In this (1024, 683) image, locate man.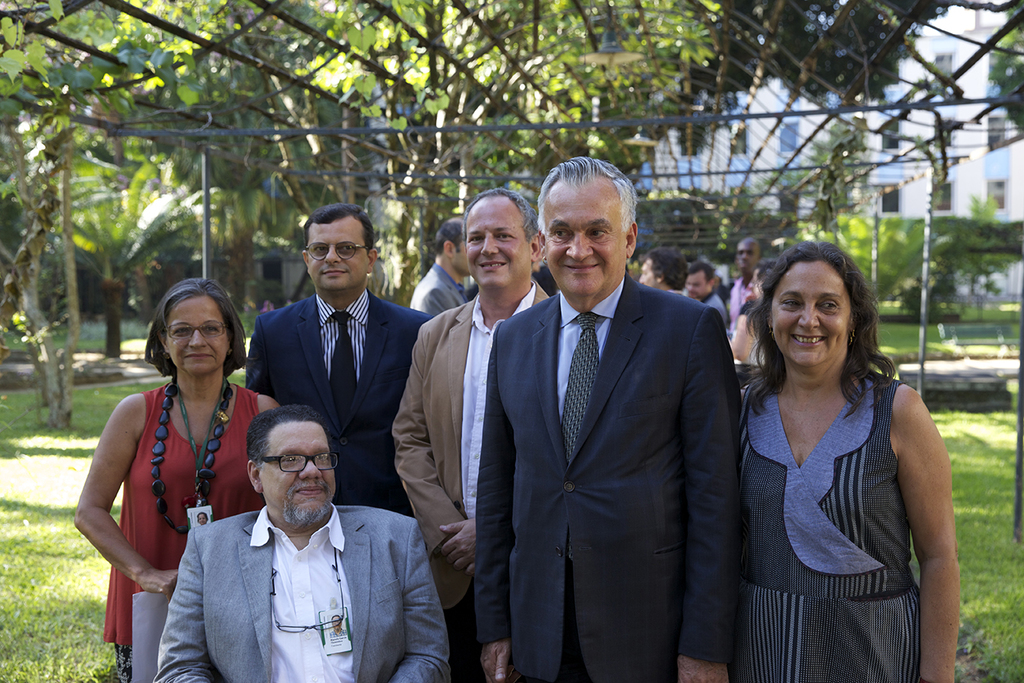
Bounding box: box(327, 615, 351, 635).
